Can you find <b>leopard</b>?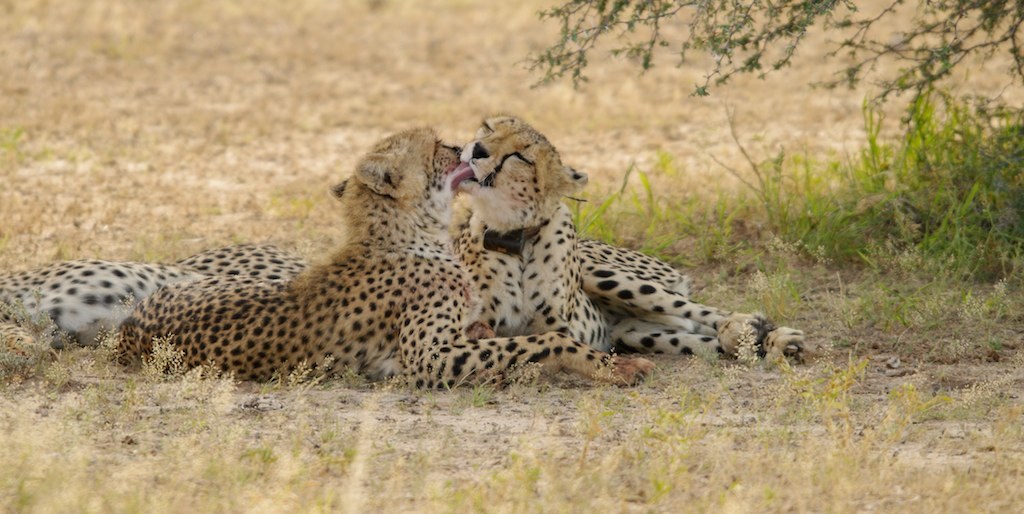
Yes, bounding box: 449,116,798,354.
